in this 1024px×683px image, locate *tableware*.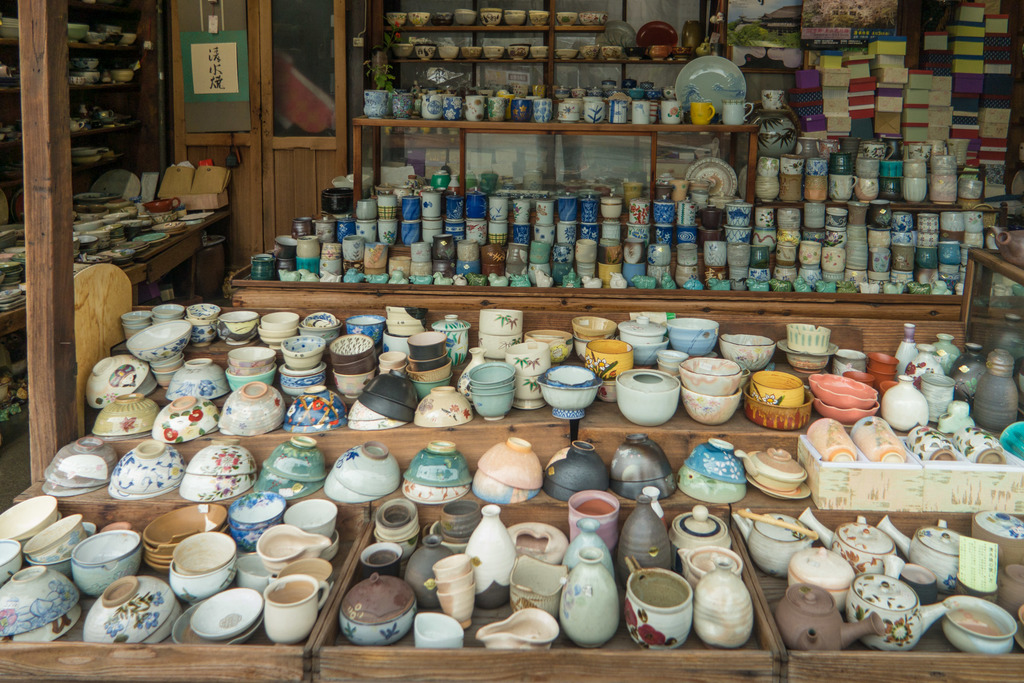
Bounding box: (left=824, top=210, right=845, bottom=235).
